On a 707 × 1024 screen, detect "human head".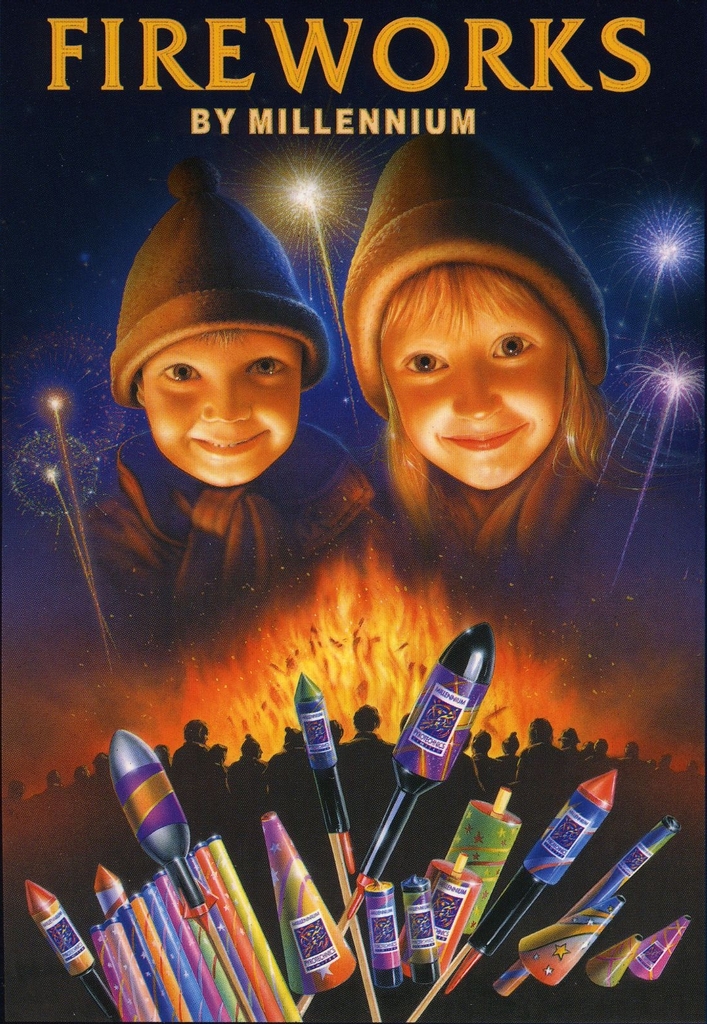
crop(46, 770, 67, 793).
